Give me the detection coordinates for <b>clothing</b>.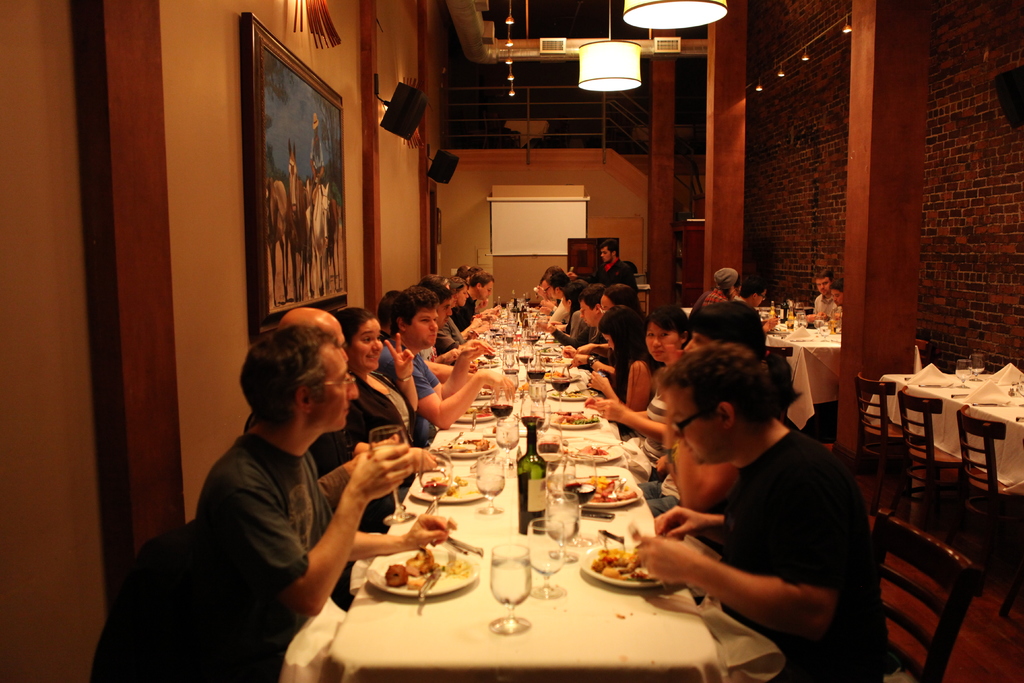
<bbox>239, 413, 397, 611</bbox>.
